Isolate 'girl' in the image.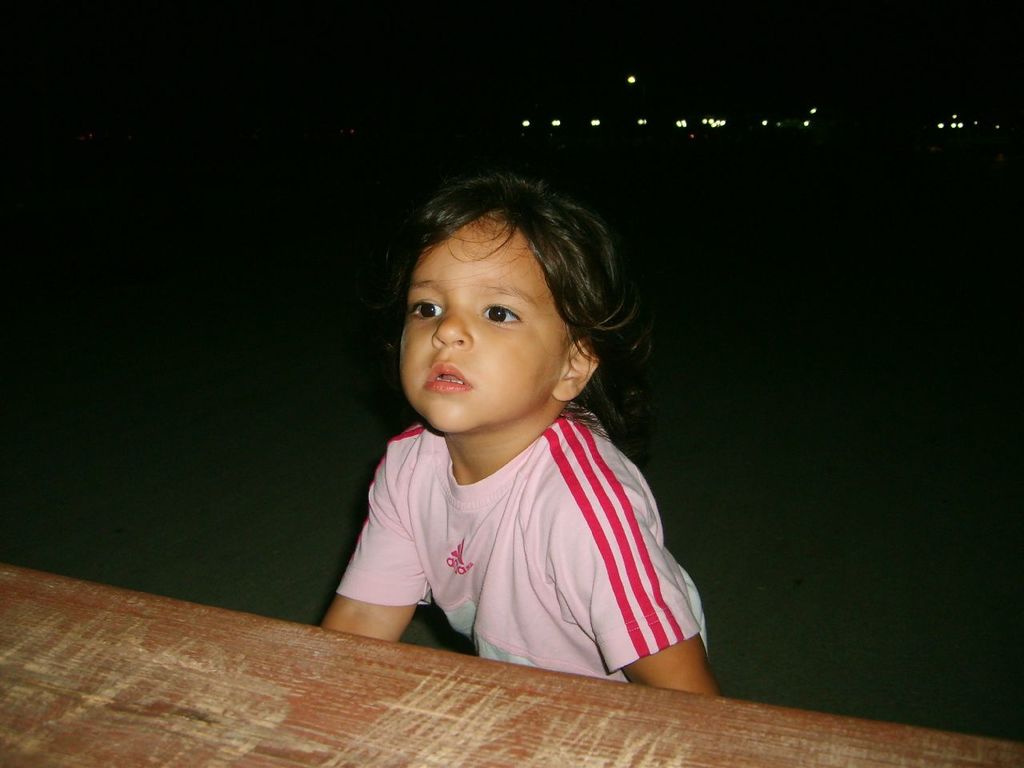
Isolated region: Rect(321, 169, 722, 697).
